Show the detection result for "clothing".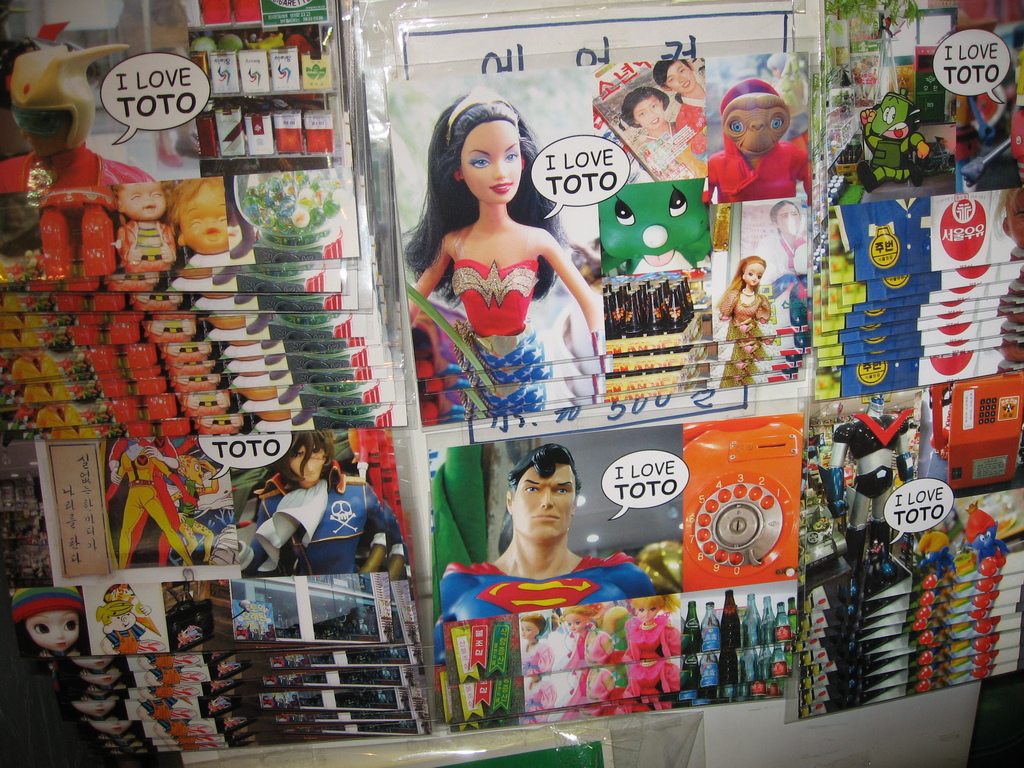
detection(509, 647, 556, 715).
